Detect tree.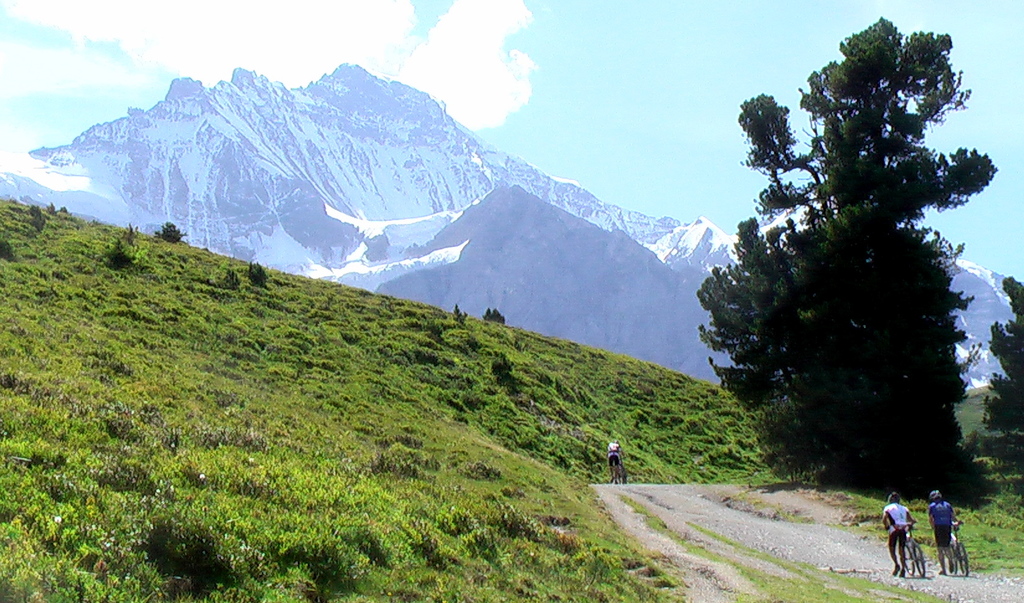
Detected at bbox=[695, 12, 993, 502].
